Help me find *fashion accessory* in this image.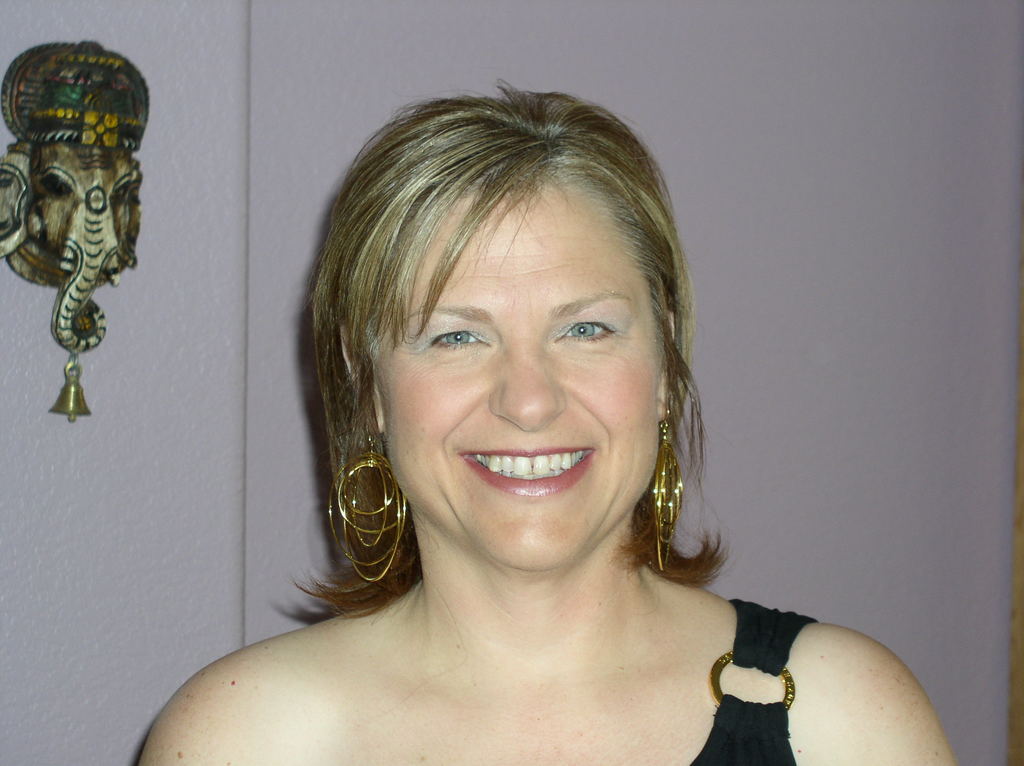
Found it: 326/431/406/585.
